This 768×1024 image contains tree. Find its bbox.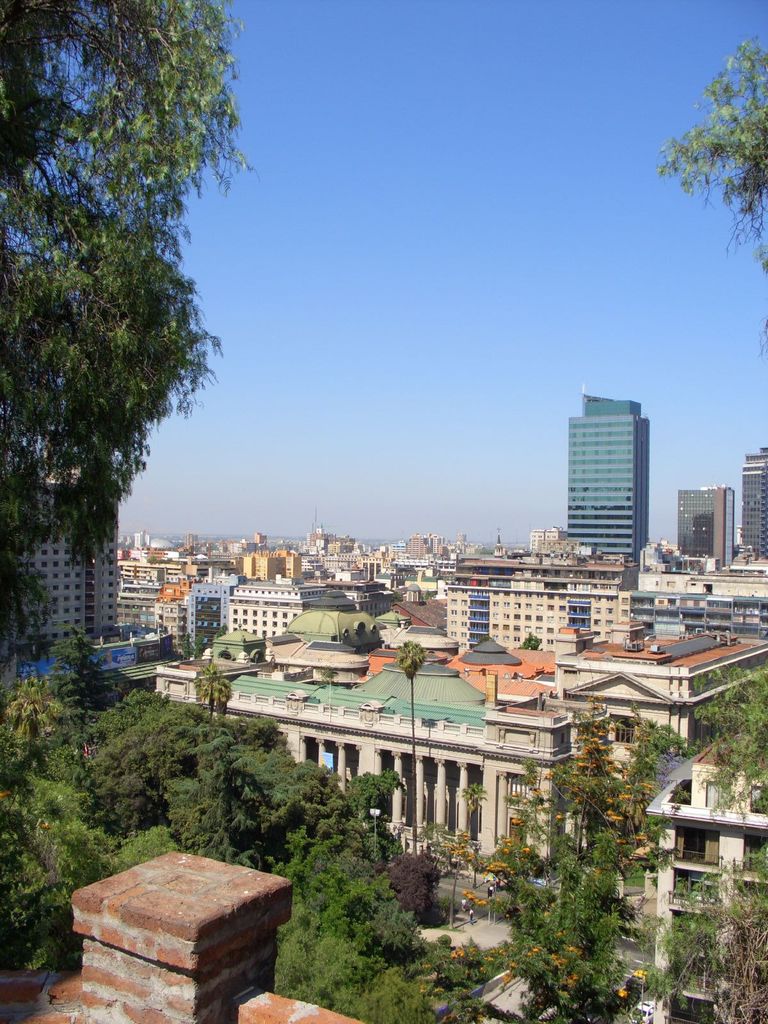
<bbox>0, 791, 111, 973</bbox>.
